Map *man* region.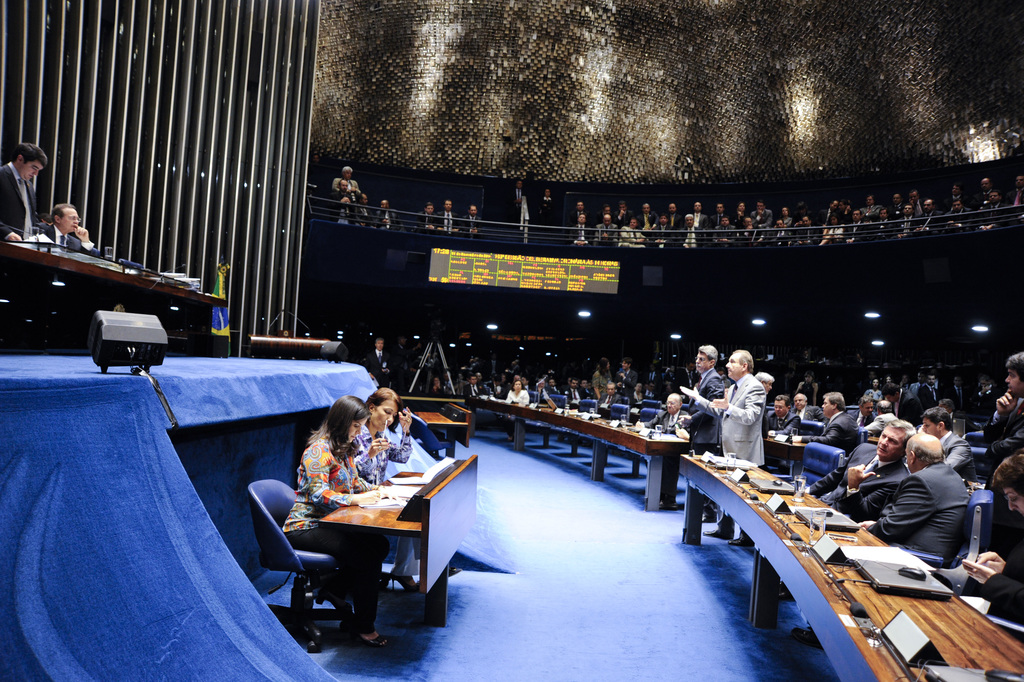
Mapped to left=866, top=371, right=876, bottom=392.
